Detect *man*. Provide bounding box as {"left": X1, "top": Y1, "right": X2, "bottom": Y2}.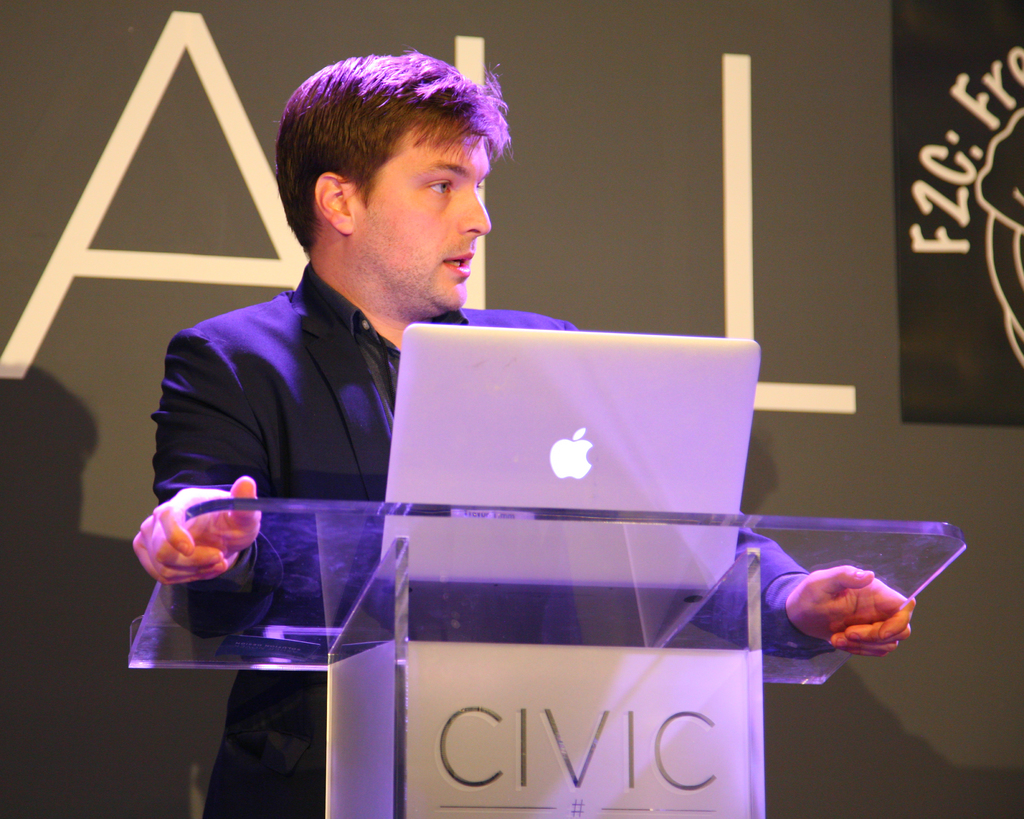
{"left": 180, "top": 128, "right": 742, "bottom": 755}.
